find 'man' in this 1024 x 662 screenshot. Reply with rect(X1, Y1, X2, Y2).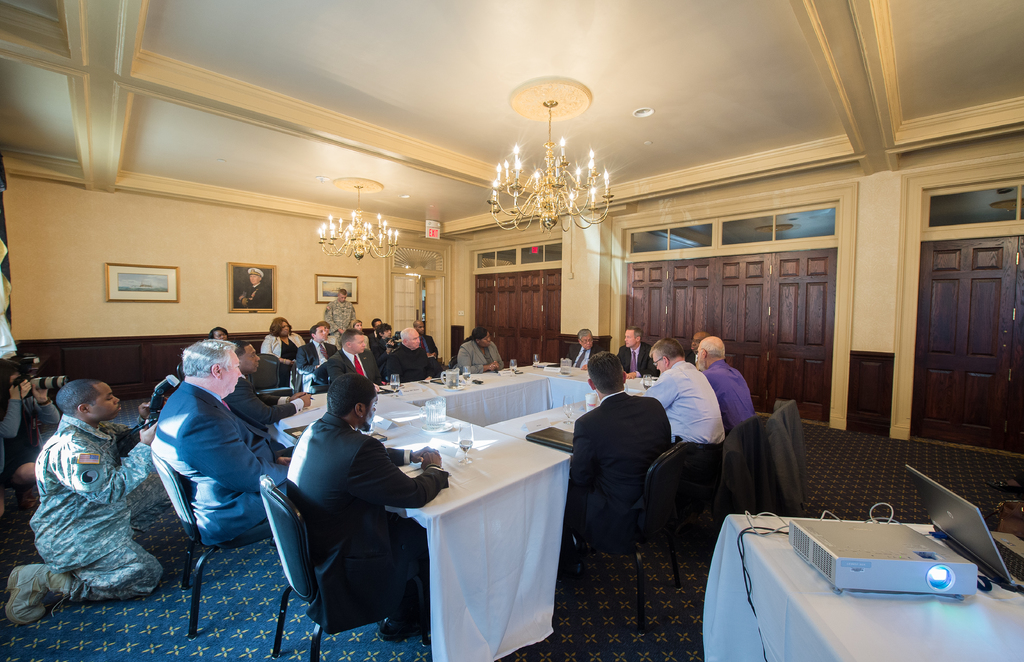
rect(152, 340, 291, 545).
